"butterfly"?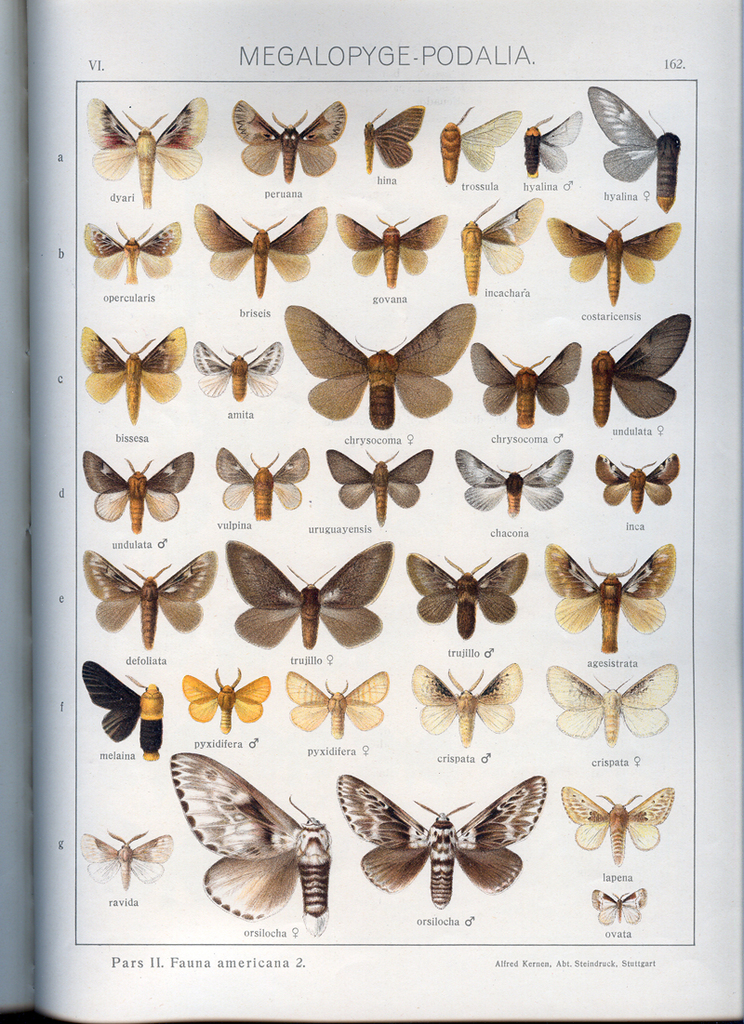
rect(191, 335, 283, 408)
